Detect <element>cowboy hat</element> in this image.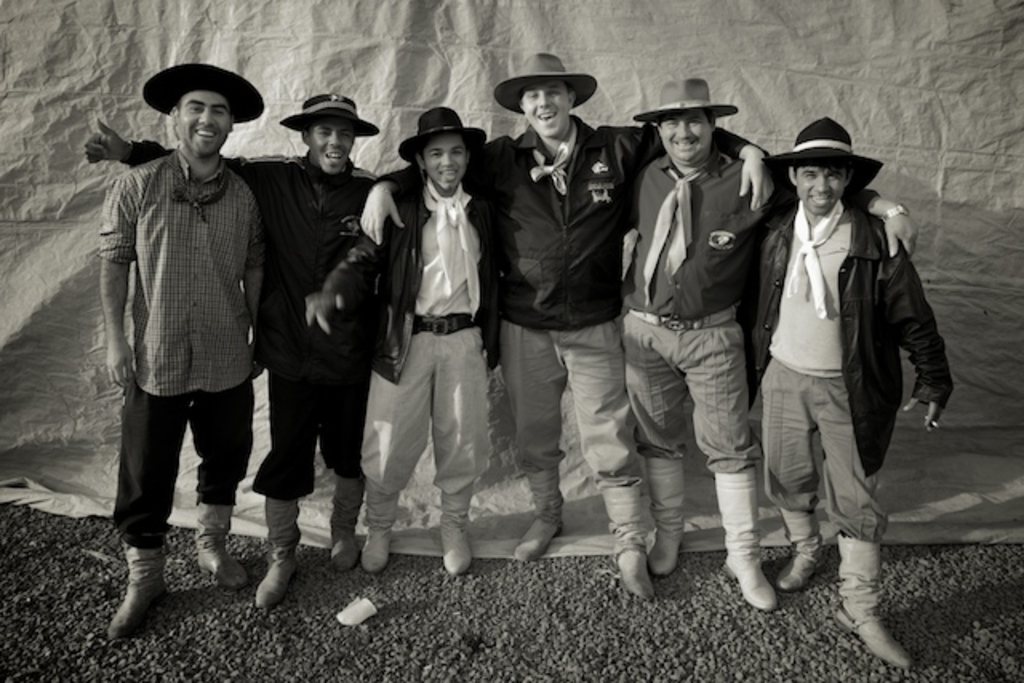
Detection: <bbox>146, 61, 262, 130</bbox>.
